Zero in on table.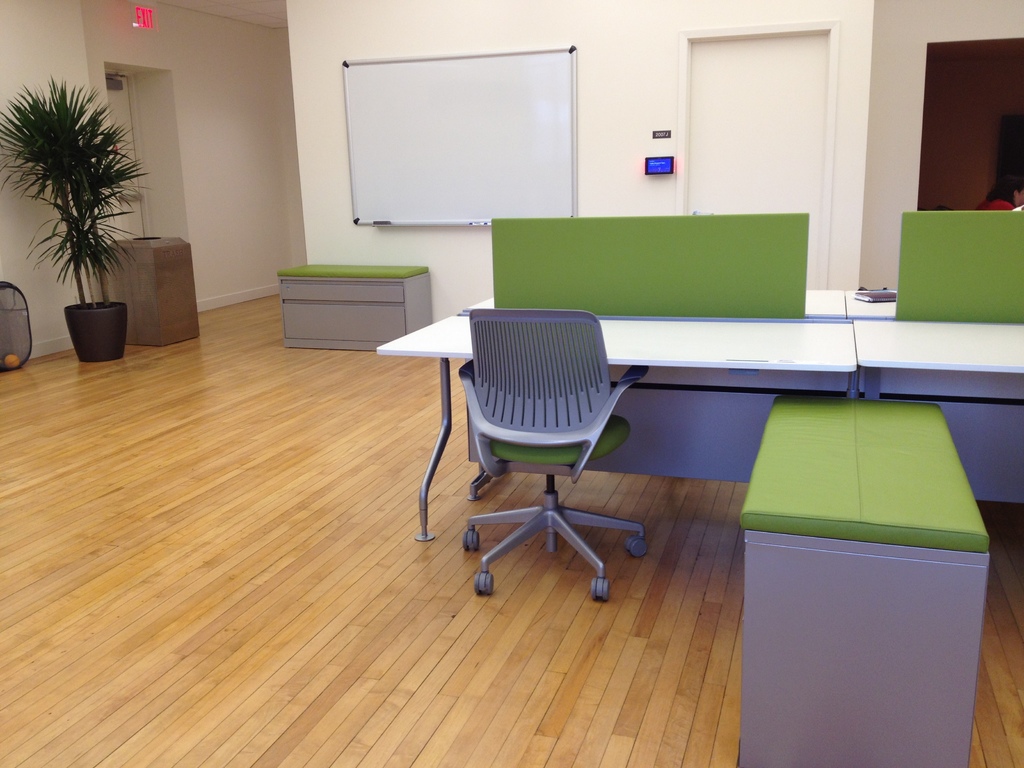
Zeroed in: x1=372, y1=315, x2=855, y2=543.
